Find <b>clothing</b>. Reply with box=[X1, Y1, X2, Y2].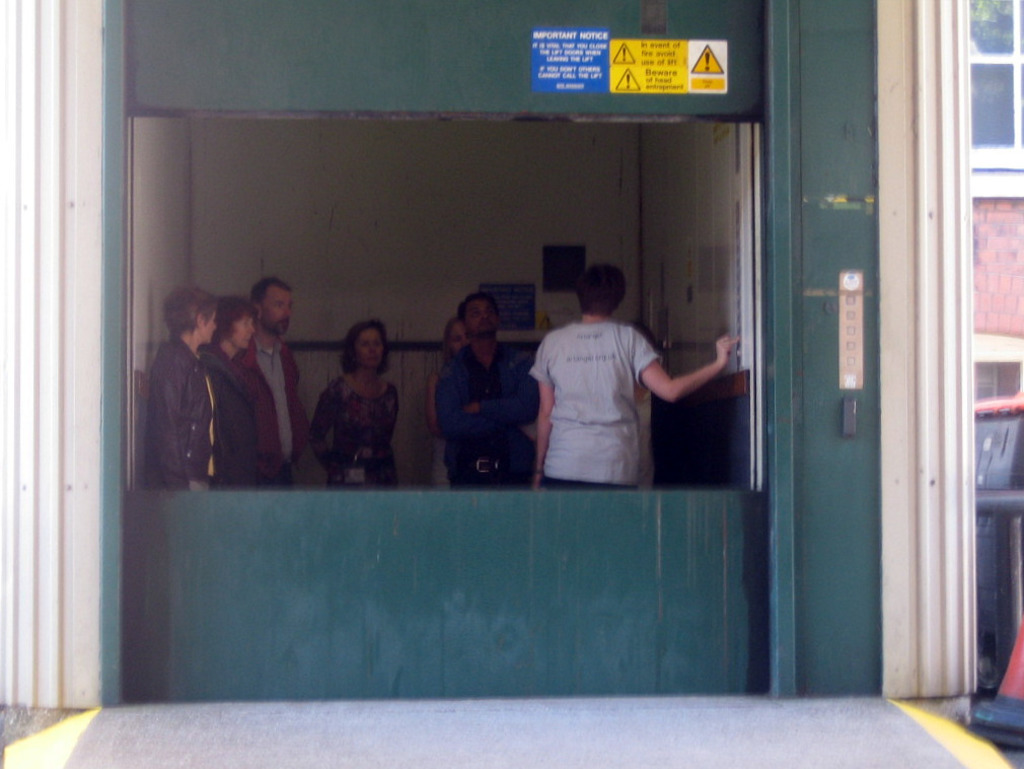
box=[439, 341, 541, 492].
